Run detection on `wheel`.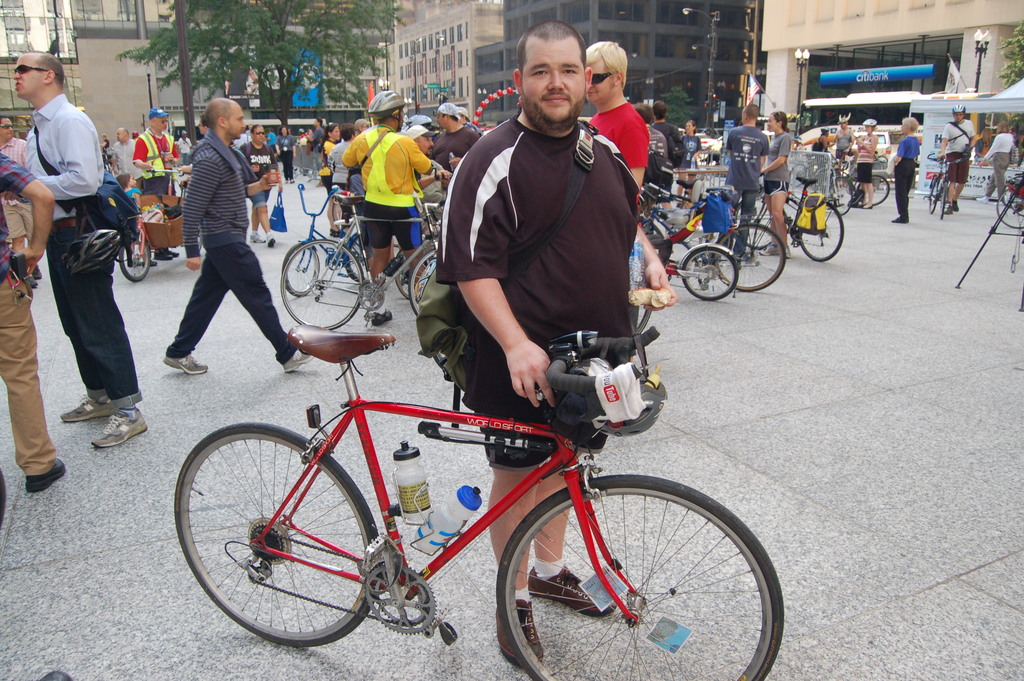
Result: region(682, 245, 740, 302).
